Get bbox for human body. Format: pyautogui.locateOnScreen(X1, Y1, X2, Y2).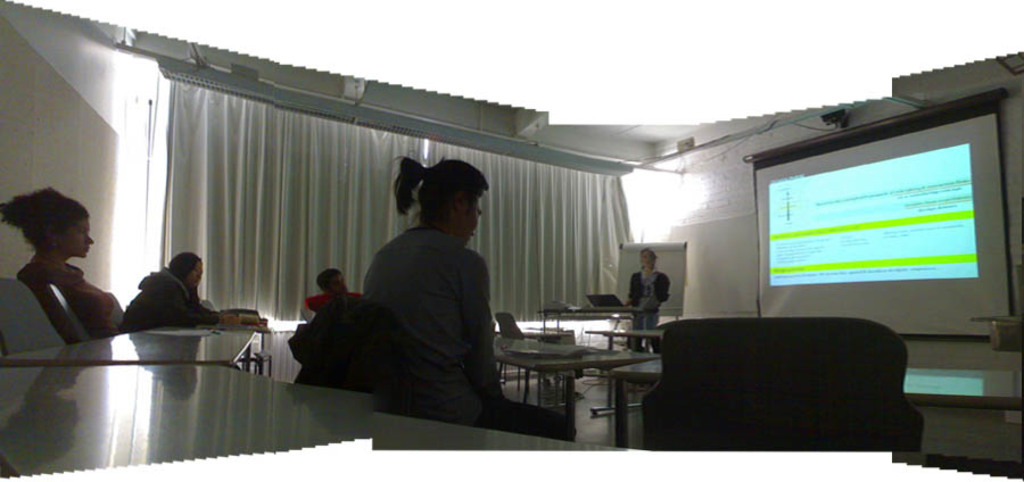
pyautogui.locateOnScreen(6, 180, 117, 367).
